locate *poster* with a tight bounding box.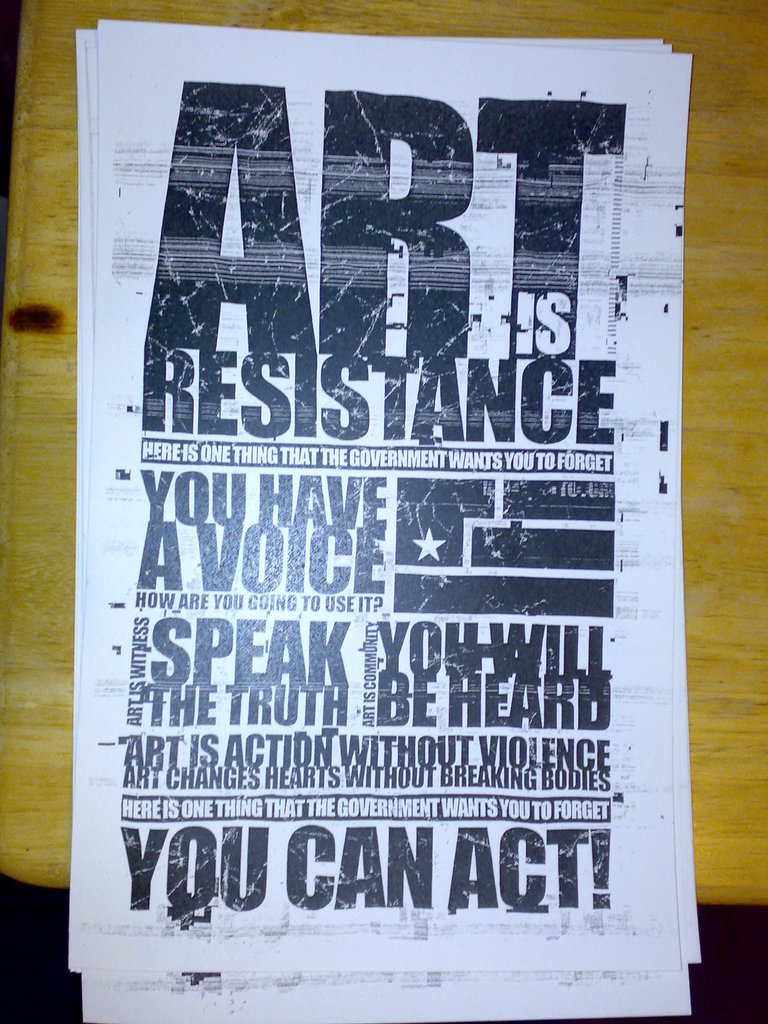
region(65, 23, 698, 1015).
